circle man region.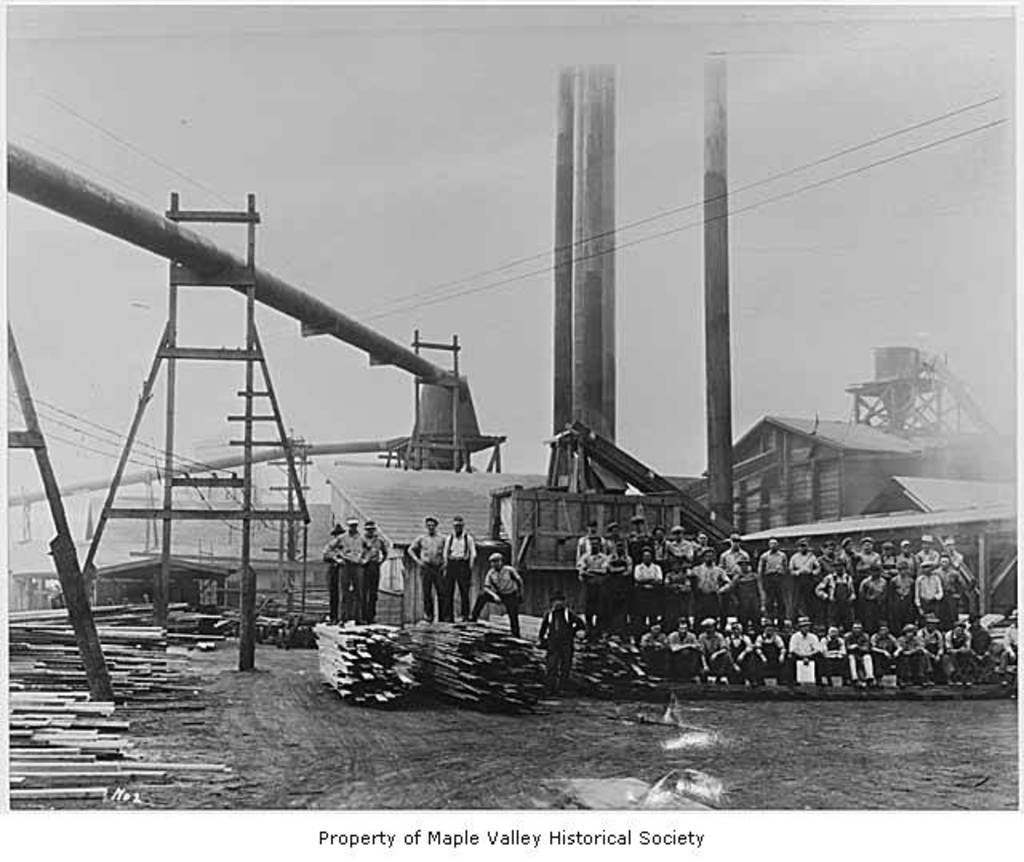
Region: 608, 521, 627, 549.
